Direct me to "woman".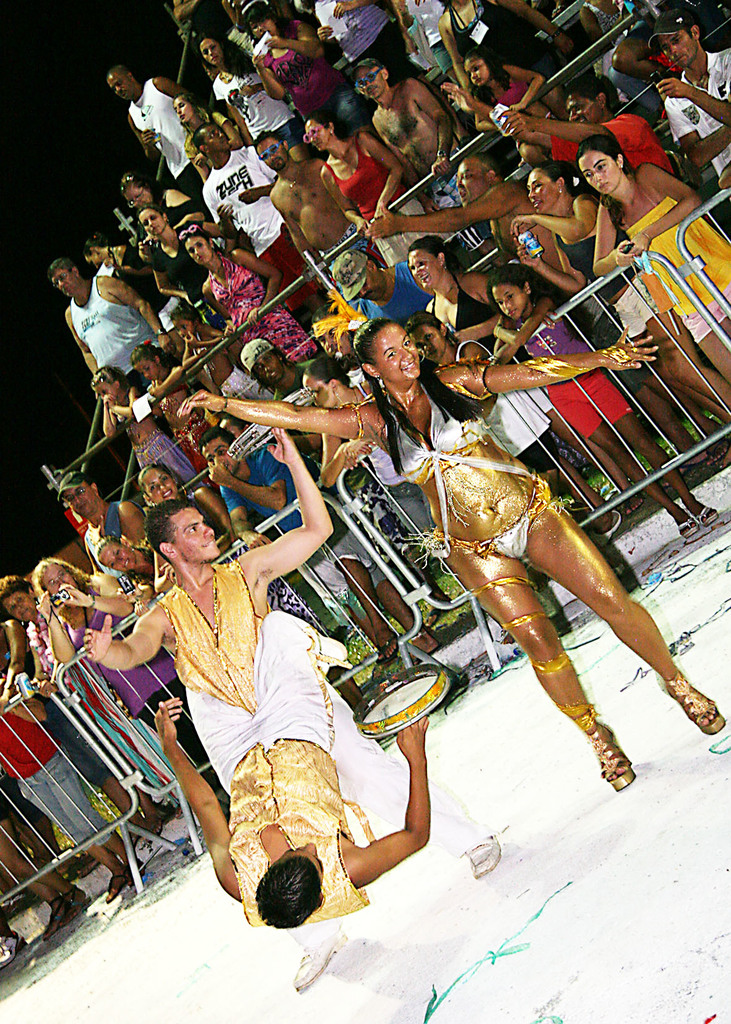
Direction: 302:104:426:259.
